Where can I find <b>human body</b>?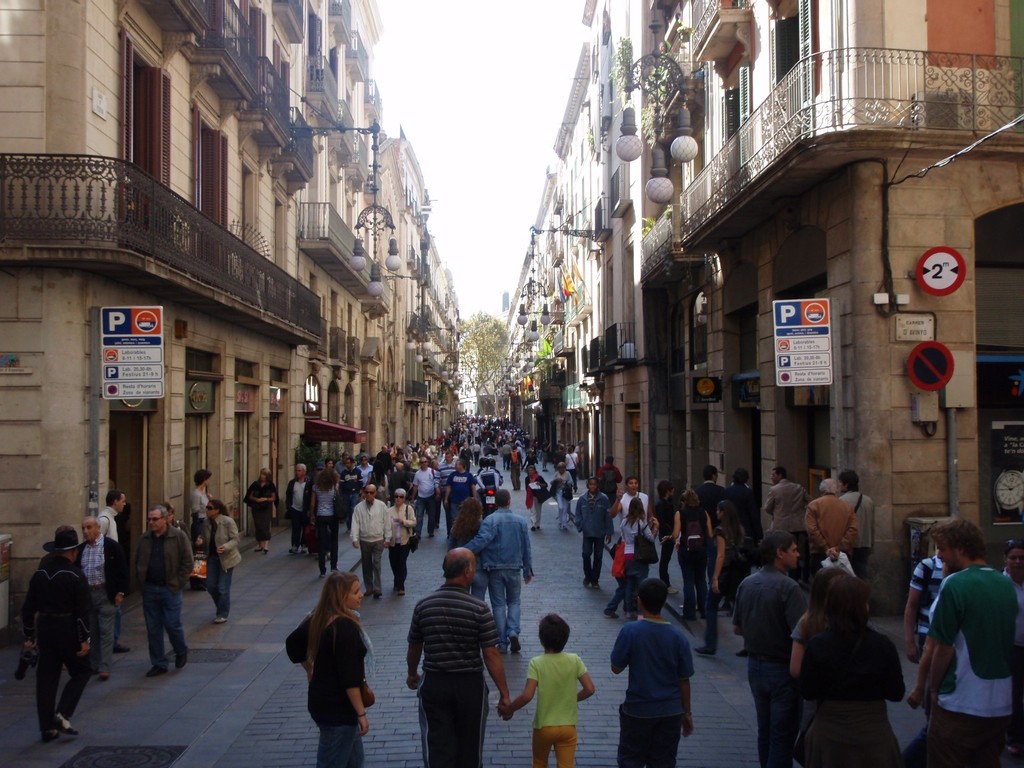
You can find it at locate(194, 500, 241, 625).
